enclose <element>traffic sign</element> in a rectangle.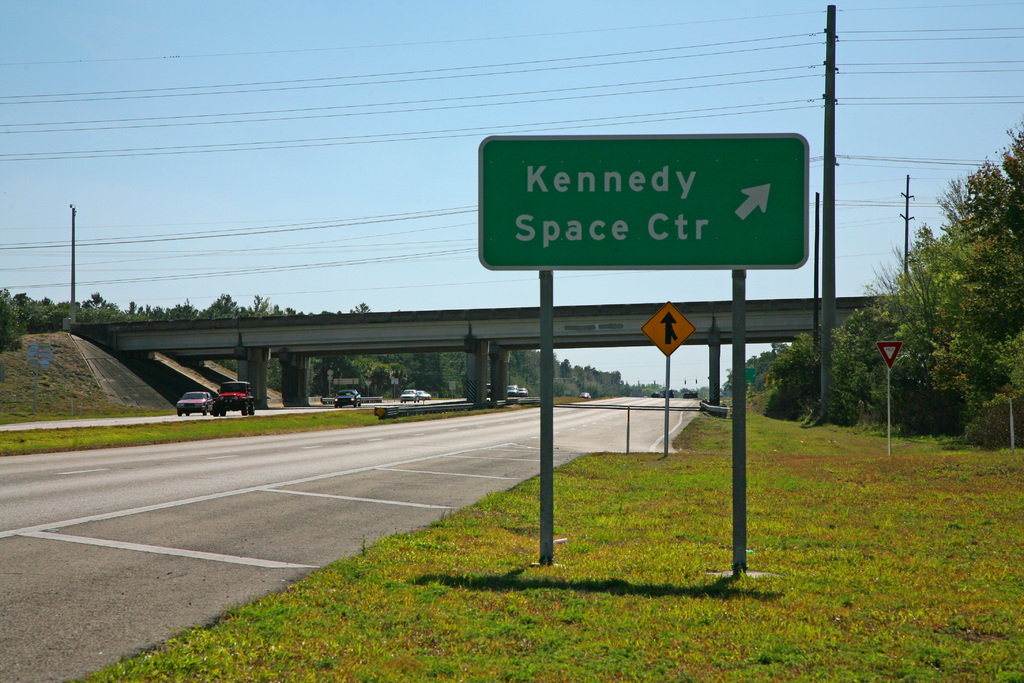
{"x1": 641, "y1": 299, "x2": 696, "y2": 362}.
